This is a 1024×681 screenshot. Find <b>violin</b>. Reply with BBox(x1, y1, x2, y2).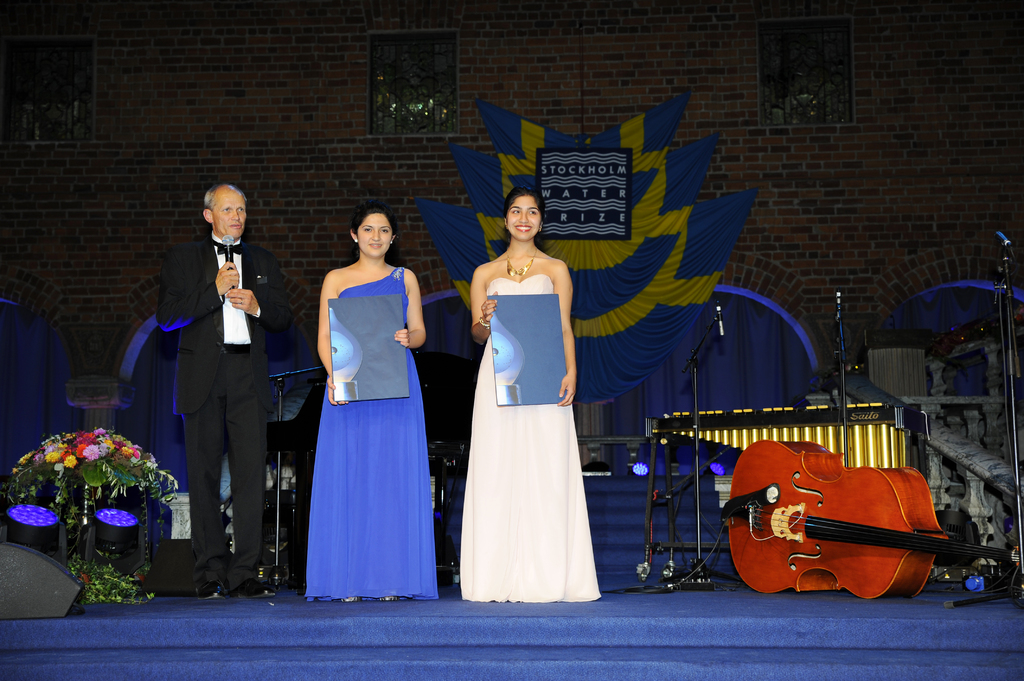
BBox(729, 437, 972, 597).
